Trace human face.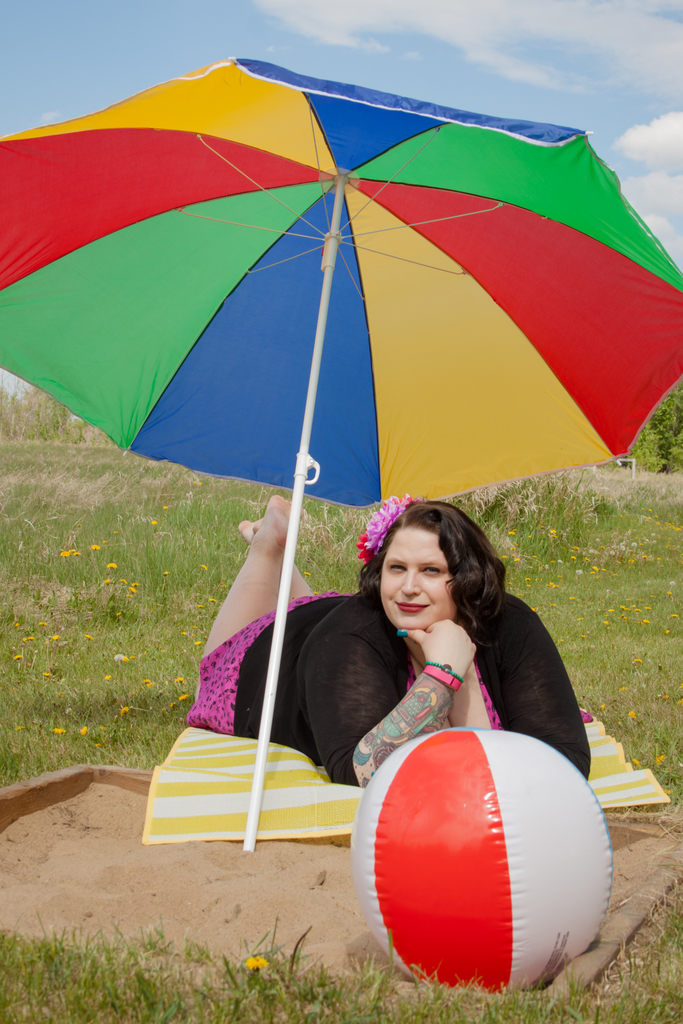
Traced to box=[384, 529, 451, 634].
